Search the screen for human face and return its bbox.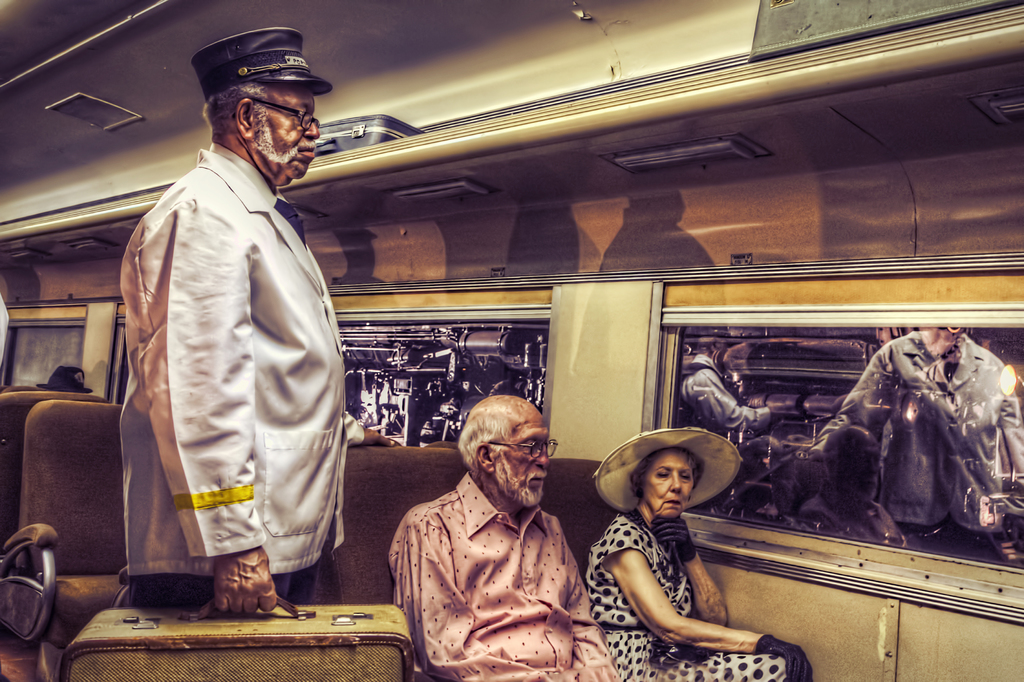
Found: box=[499, 419, 551, 509].
